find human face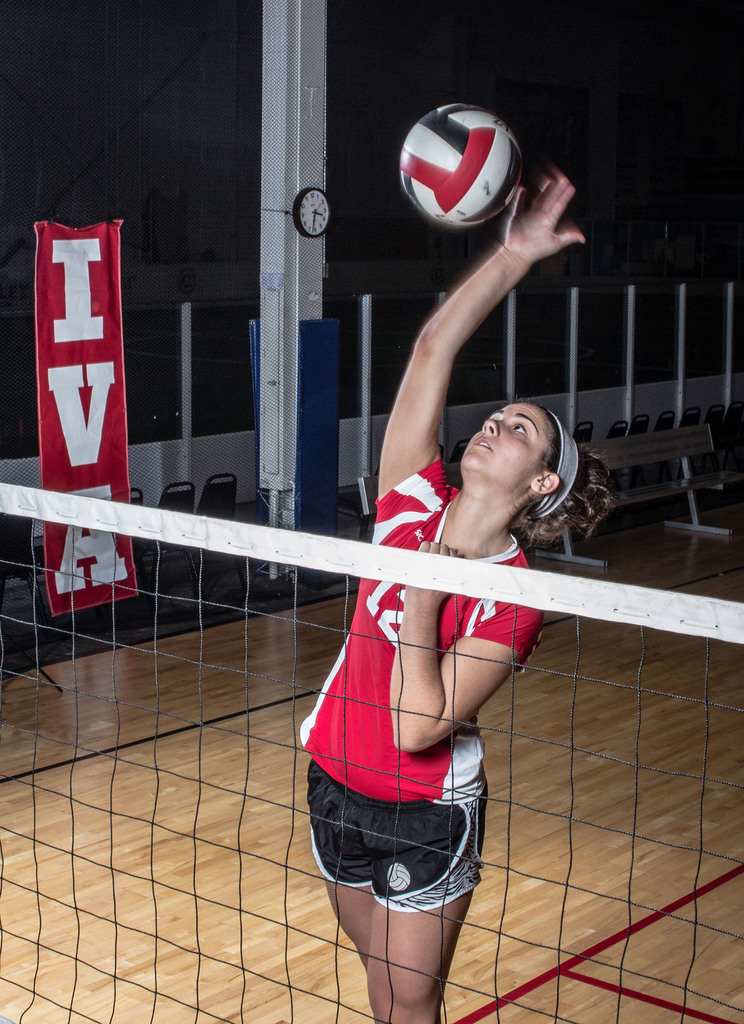
box=[463, 406, 550, 469]
